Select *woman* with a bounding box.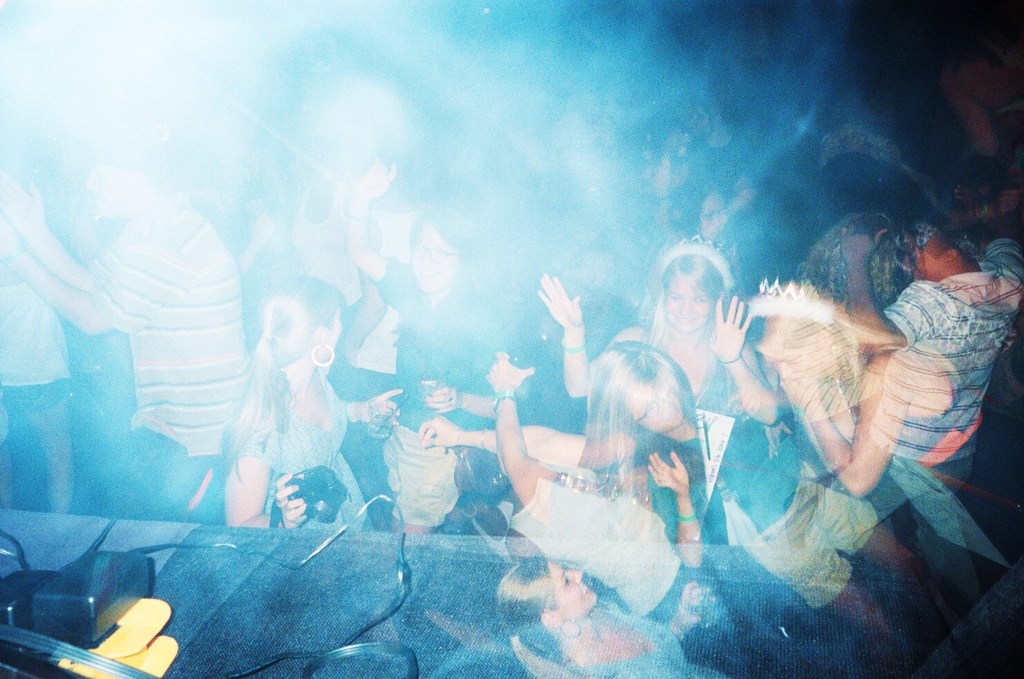
locate(495, 553, 736, 678).
